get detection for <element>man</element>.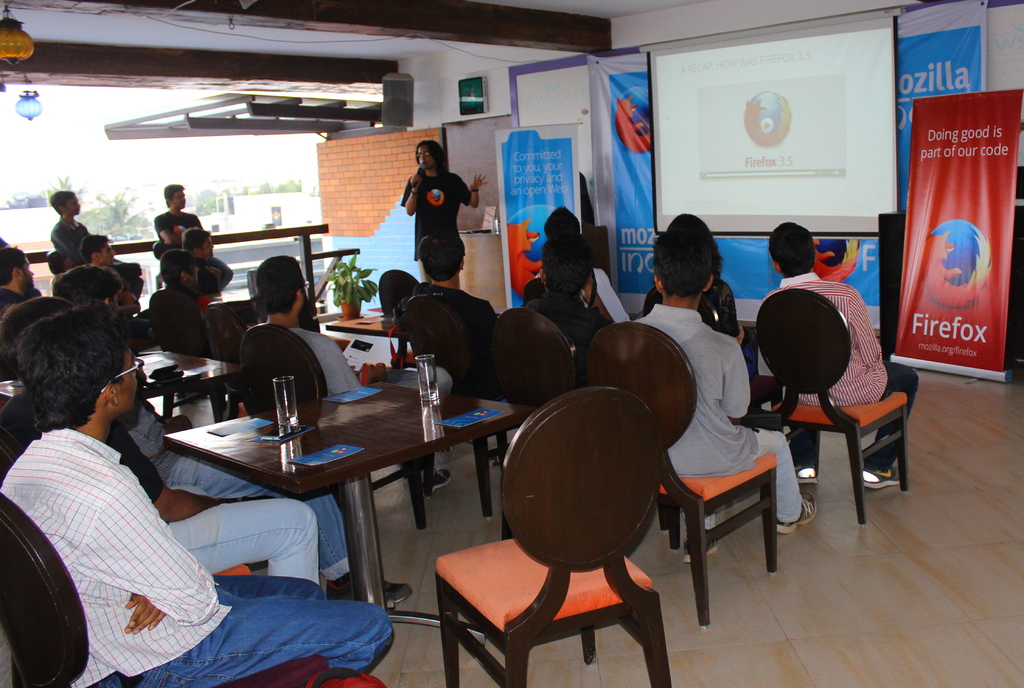
Detection: bbox=(632, 223, 819, 532).
